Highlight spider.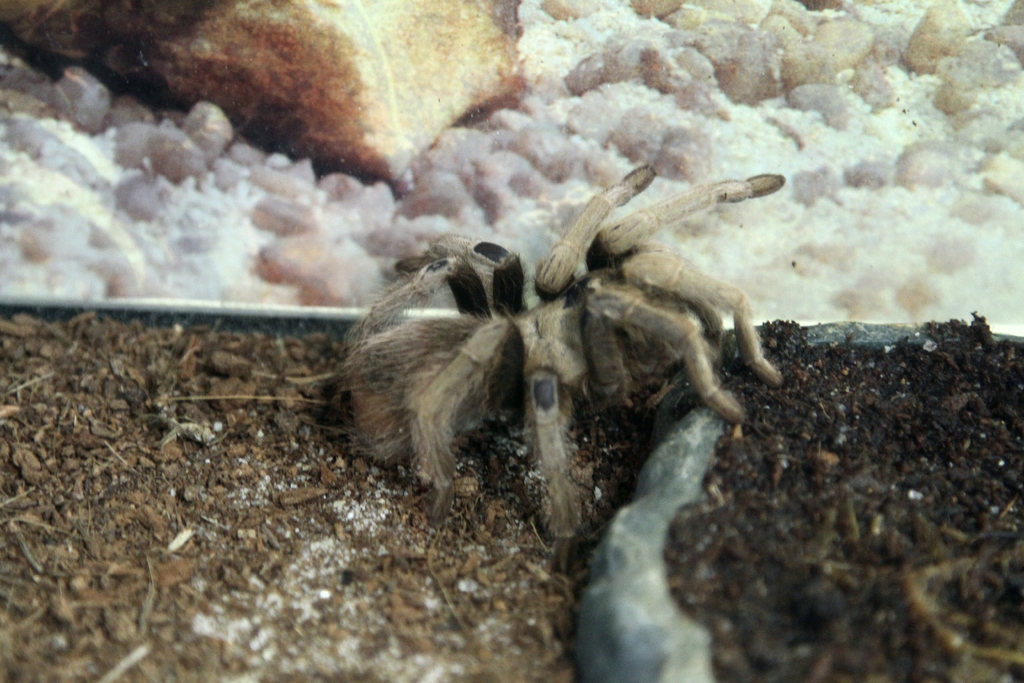
Highlighted region: locate(325, 165, 787, 571).
